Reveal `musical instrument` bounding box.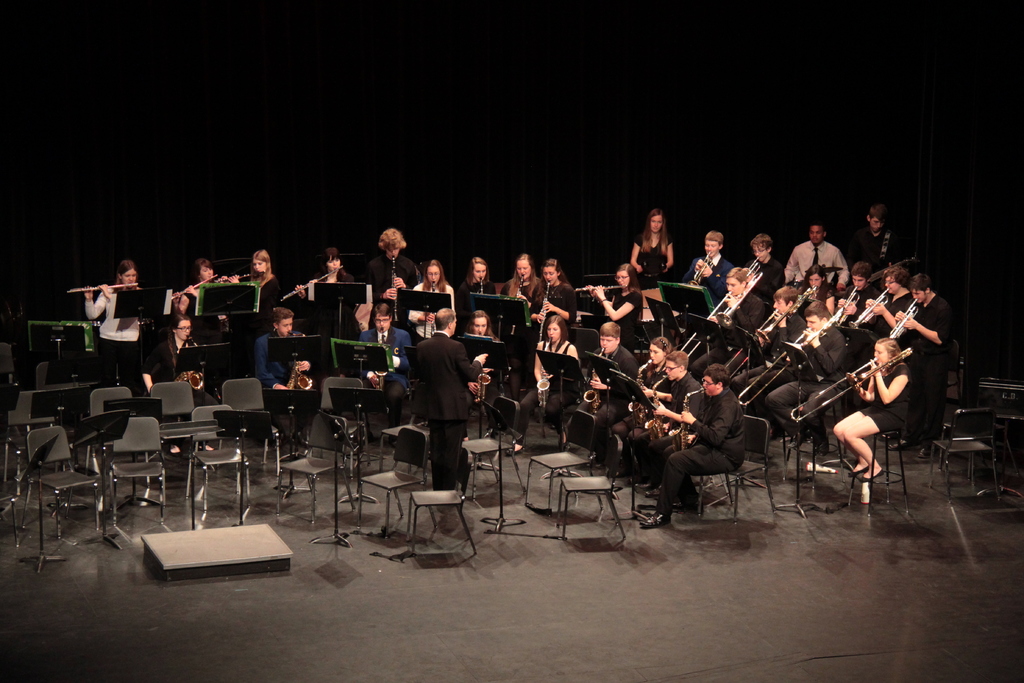
Revealed: (left=166, top=264, right=221, bottom=299).
